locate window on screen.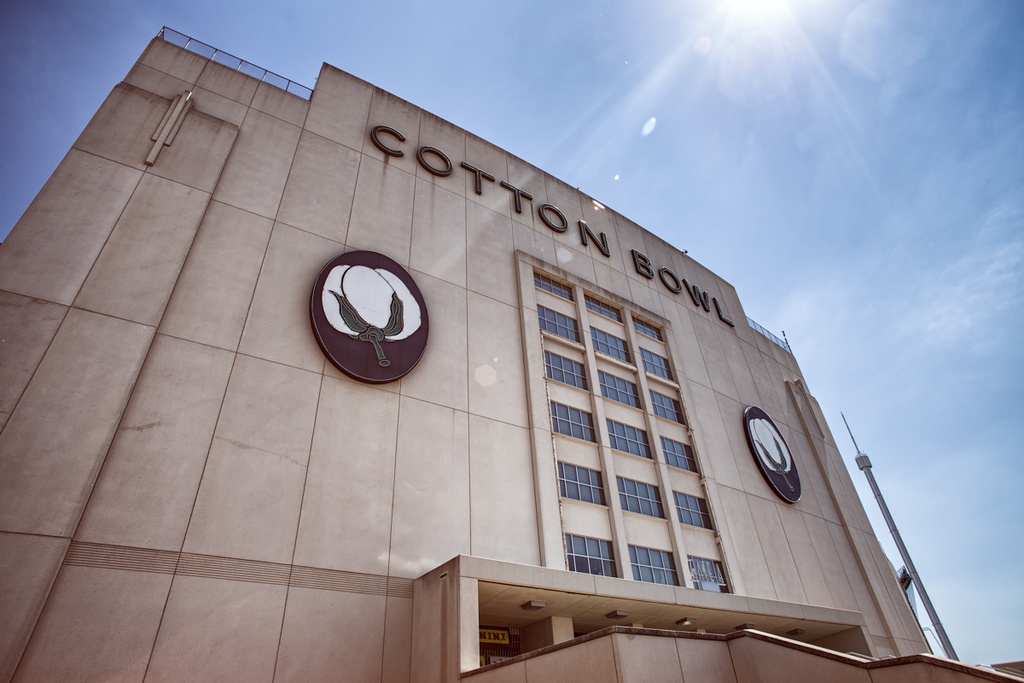
On screen at 661 436 699 473.
